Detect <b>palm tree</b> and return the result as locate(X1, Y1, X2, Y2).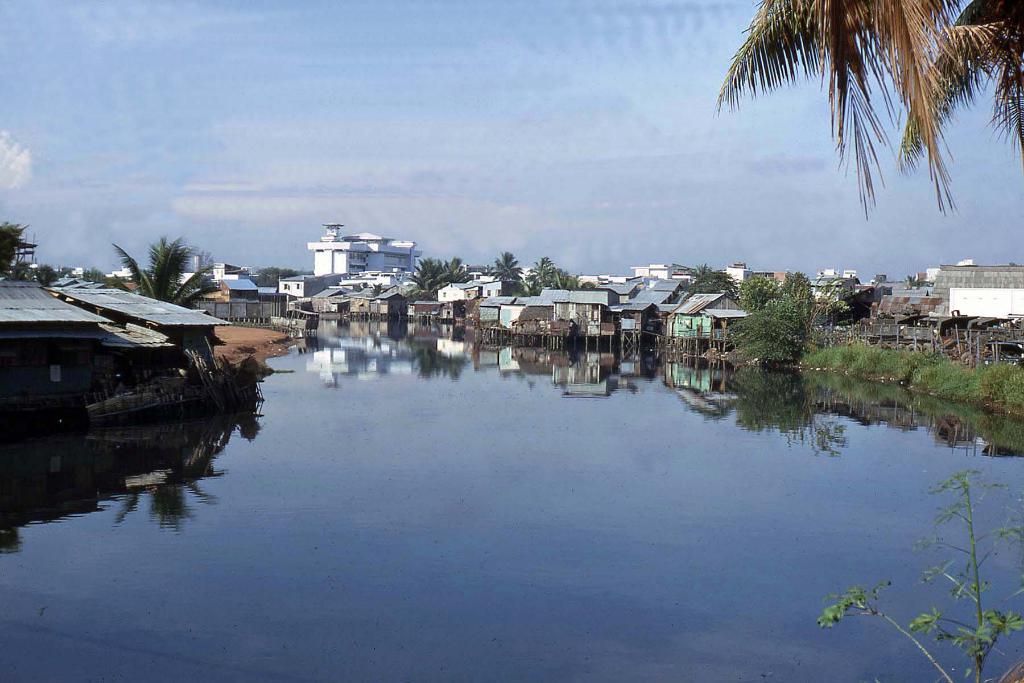
locate(110, 231, 196, 311).
